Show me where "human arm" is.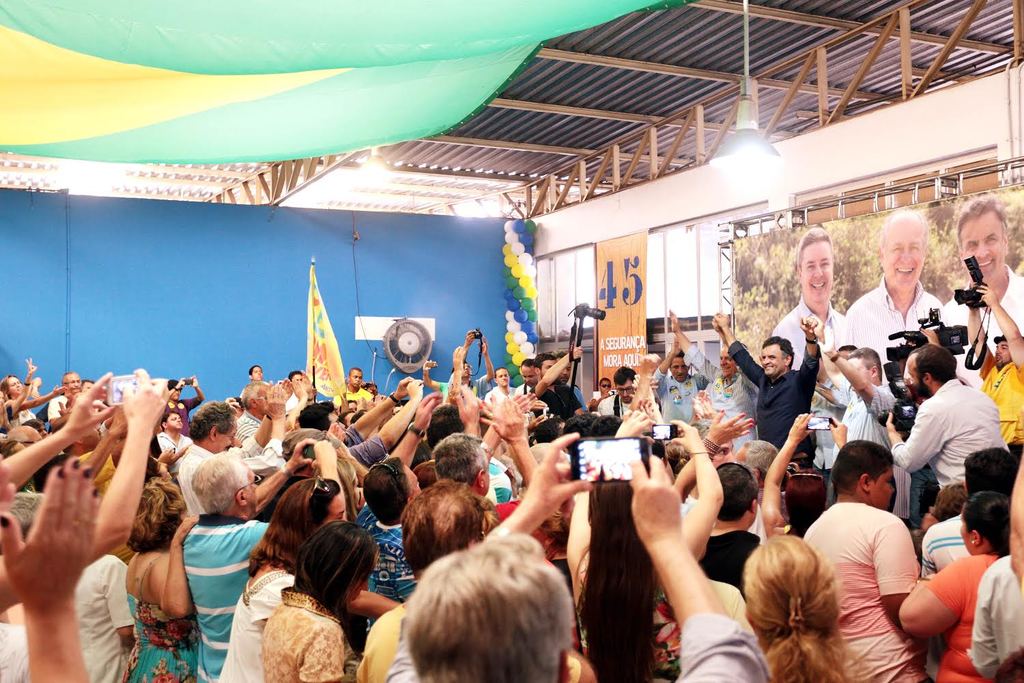
"human arm" is at locate(891, 559, 962, 629).
